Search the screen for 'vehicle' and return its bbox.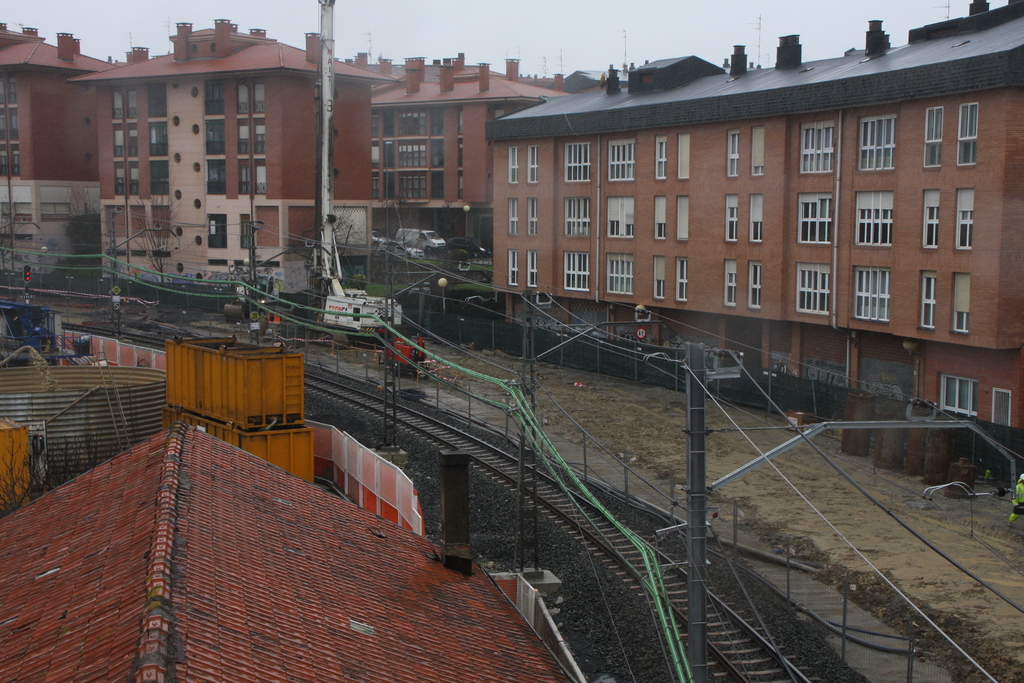
Found: {"x1": 1, "y1": 302, "x2": 62, "y2": 360}.
